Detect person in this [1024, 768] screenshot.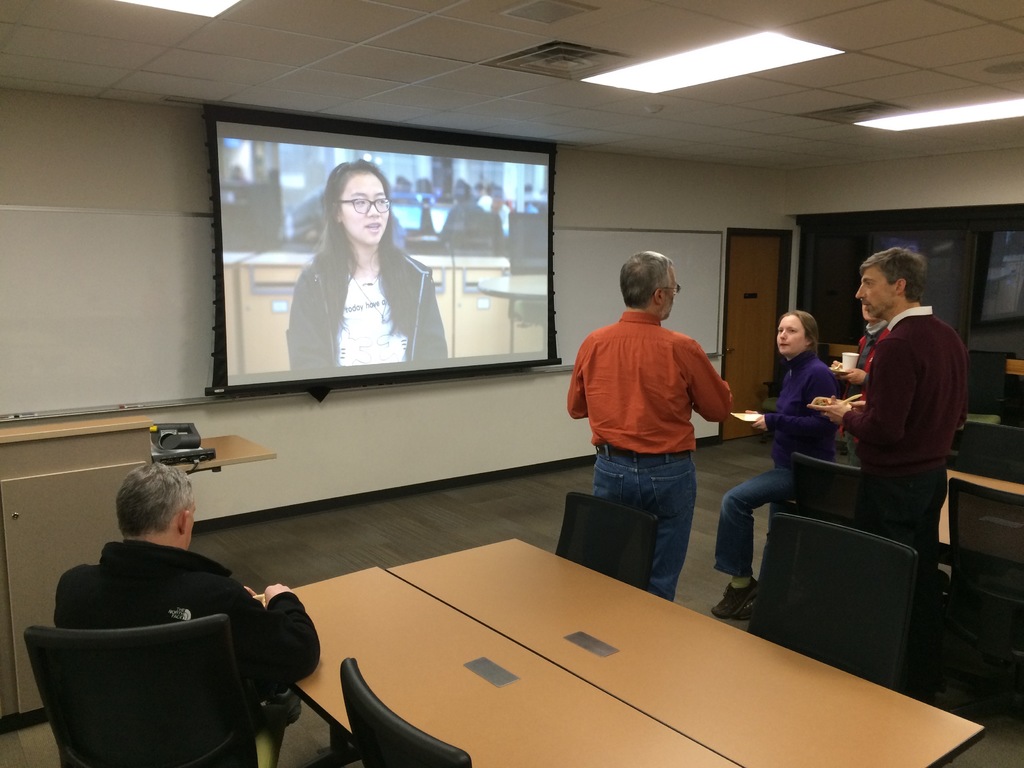
Detection: rect(558, 250, 739, 602).
